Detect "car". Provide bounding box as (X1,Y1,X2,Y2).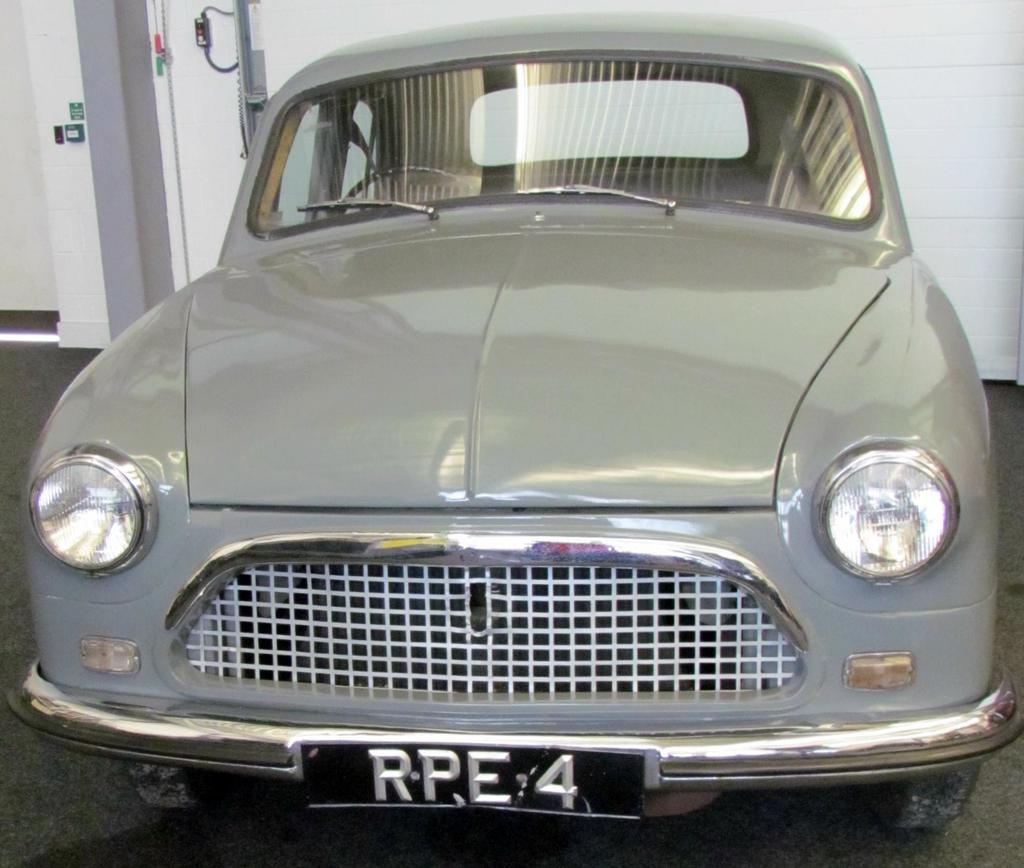
(0,28,1018,853).
